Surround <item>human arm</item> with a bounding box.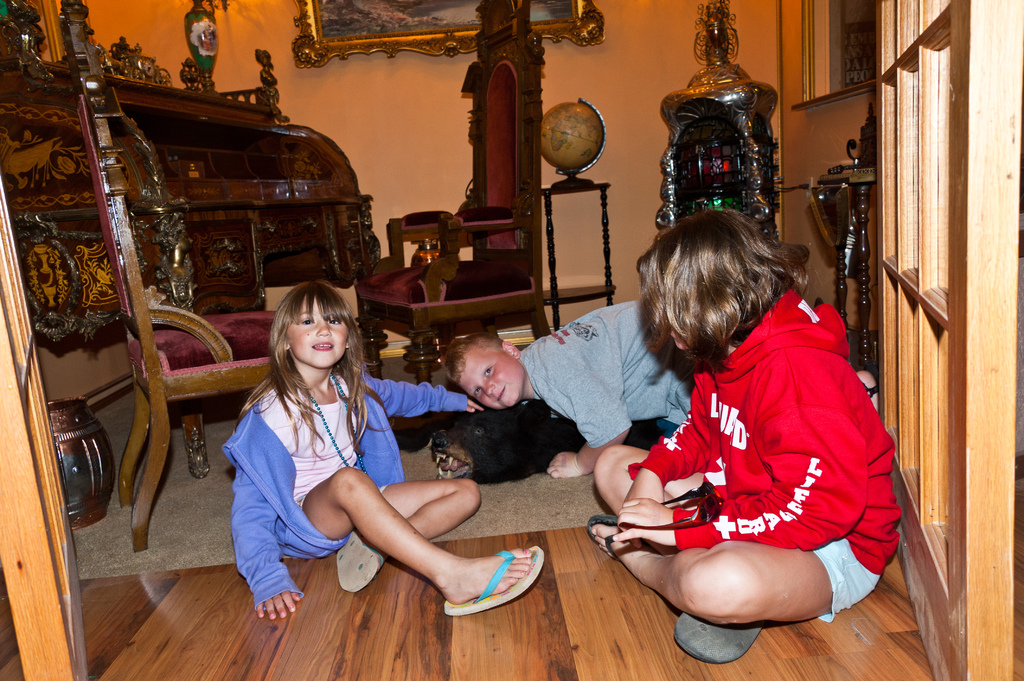
[547, 376, 636, 477].
